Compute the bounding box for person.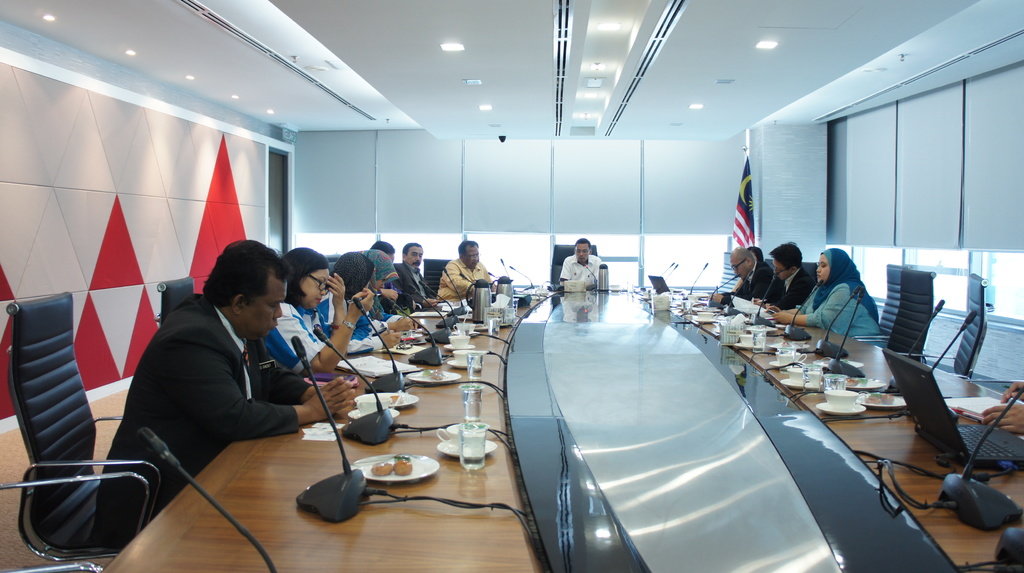
pyautogui.locateOnScreen(715, 241, 778, 302).
